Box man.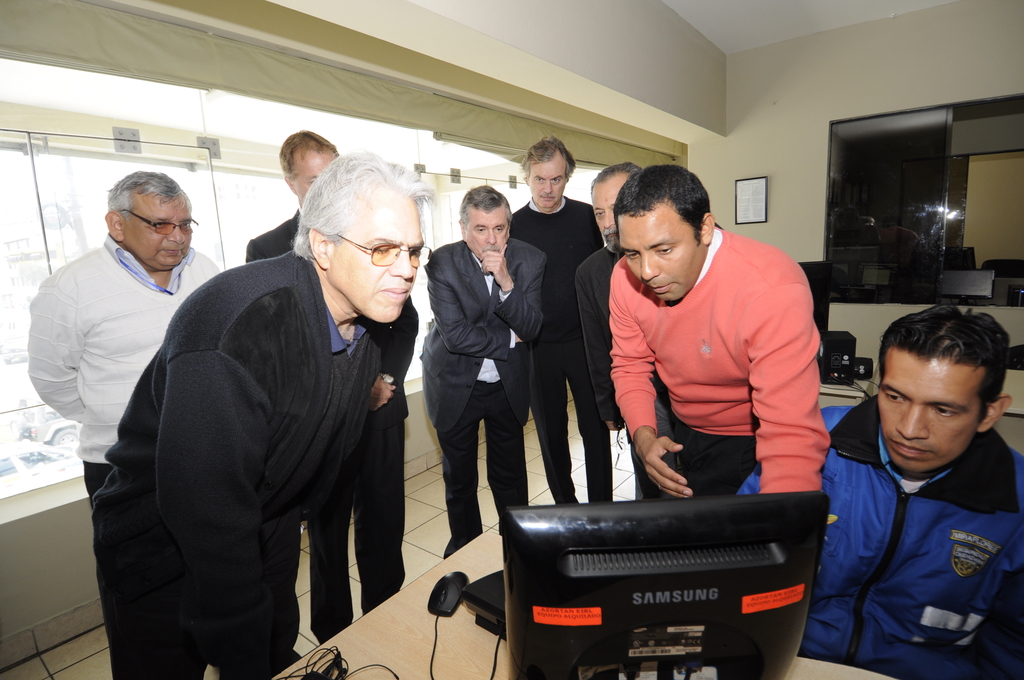
<bbox>25, 172, 220, 501</bbox>.
